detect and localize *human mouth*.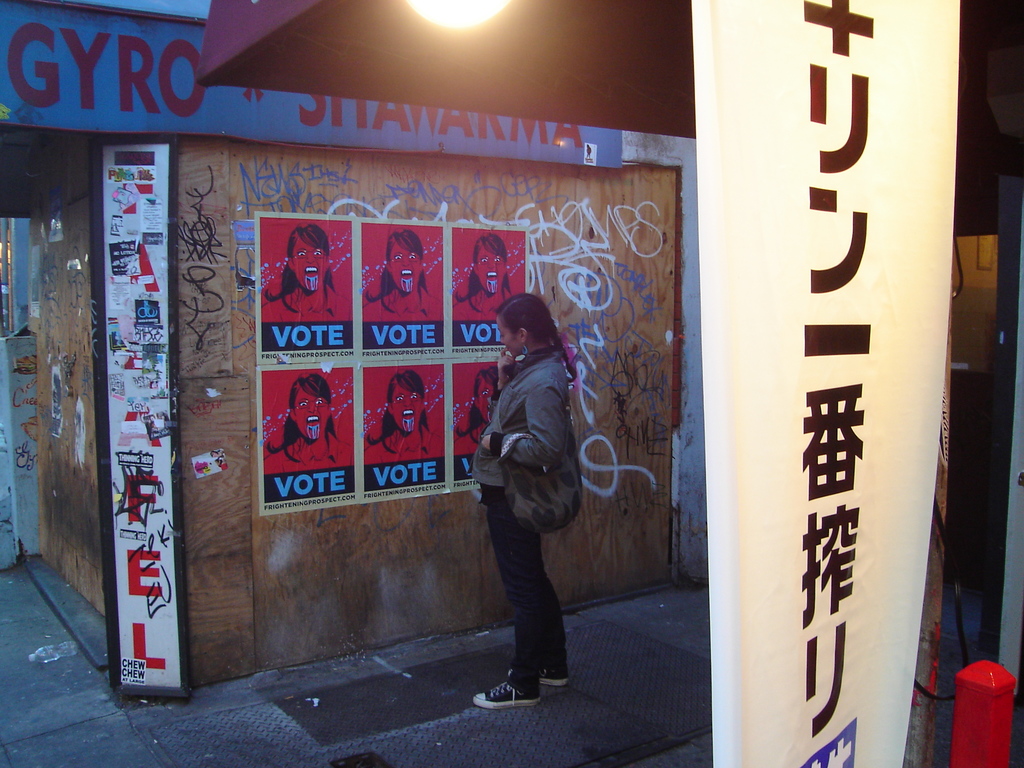
Localized at <bbox>486, 270, 500, 283</bbox>.
